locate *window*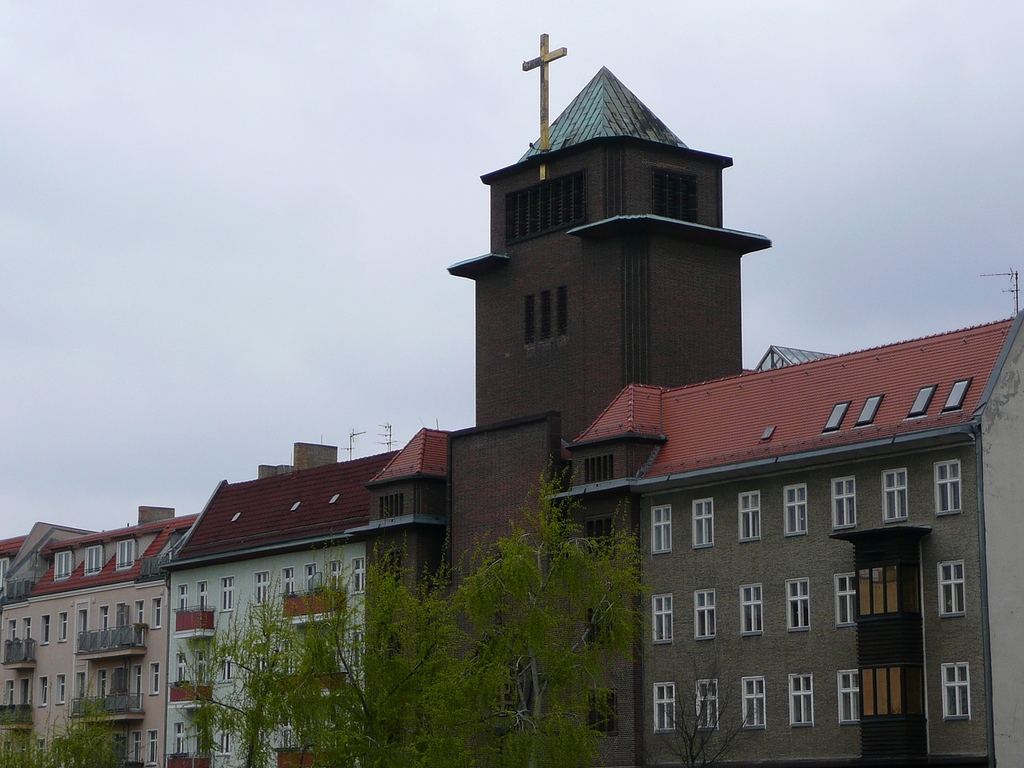
233 511 237 521
